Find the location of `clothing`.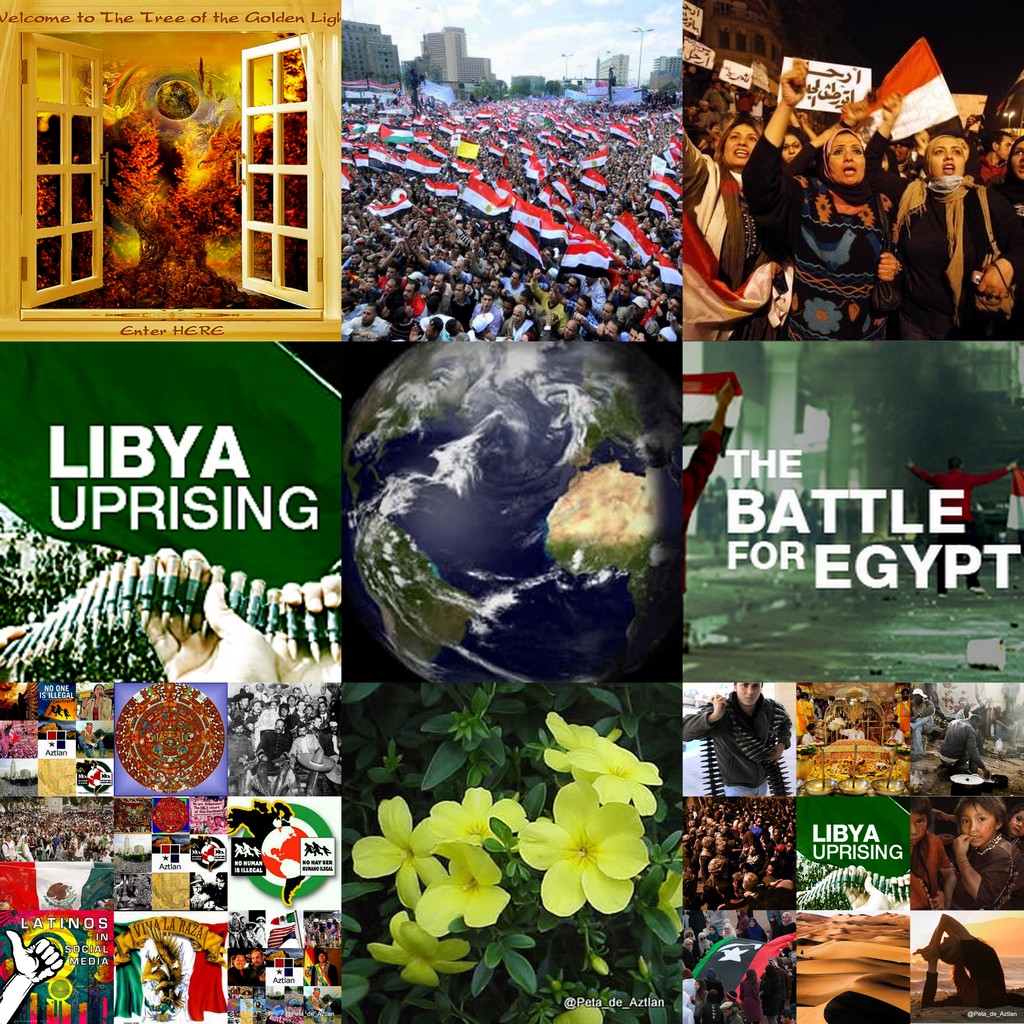
Location: (x1=942, y1=706, x2=996, y2=771).
